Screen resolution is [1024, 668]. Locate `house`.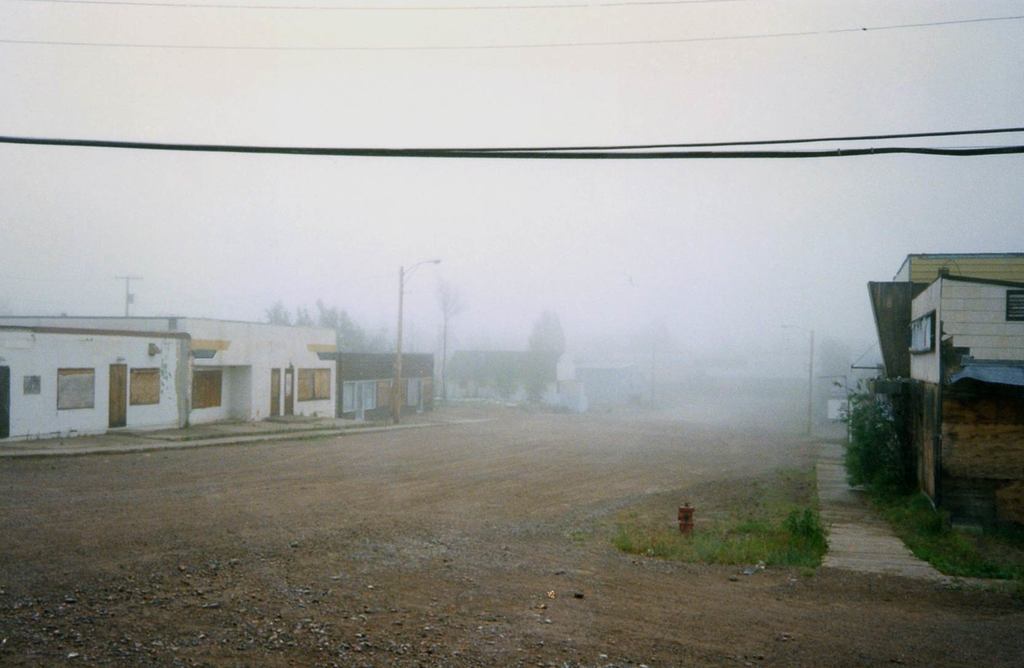
(0, 327, 191, 452).
